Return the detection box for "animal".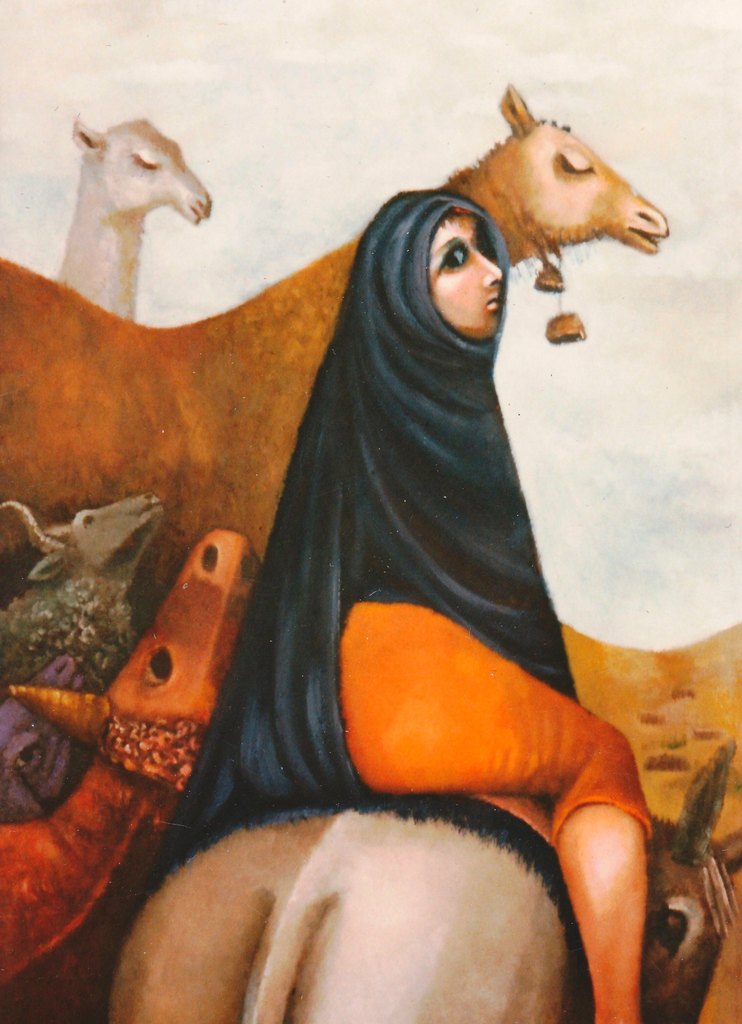
pyautogui.locateOnScreen(0, 90, 672, 617).
